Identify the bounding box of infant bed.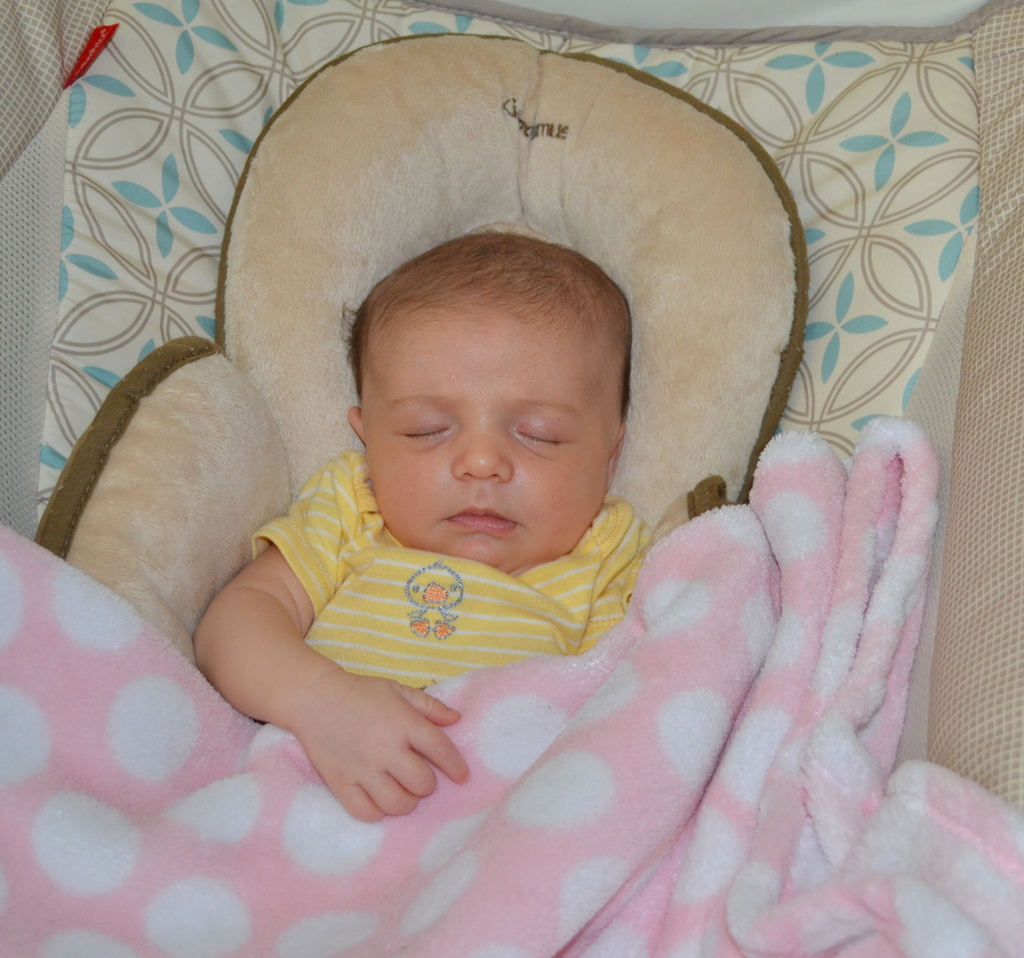
[0,0,1023,957].
